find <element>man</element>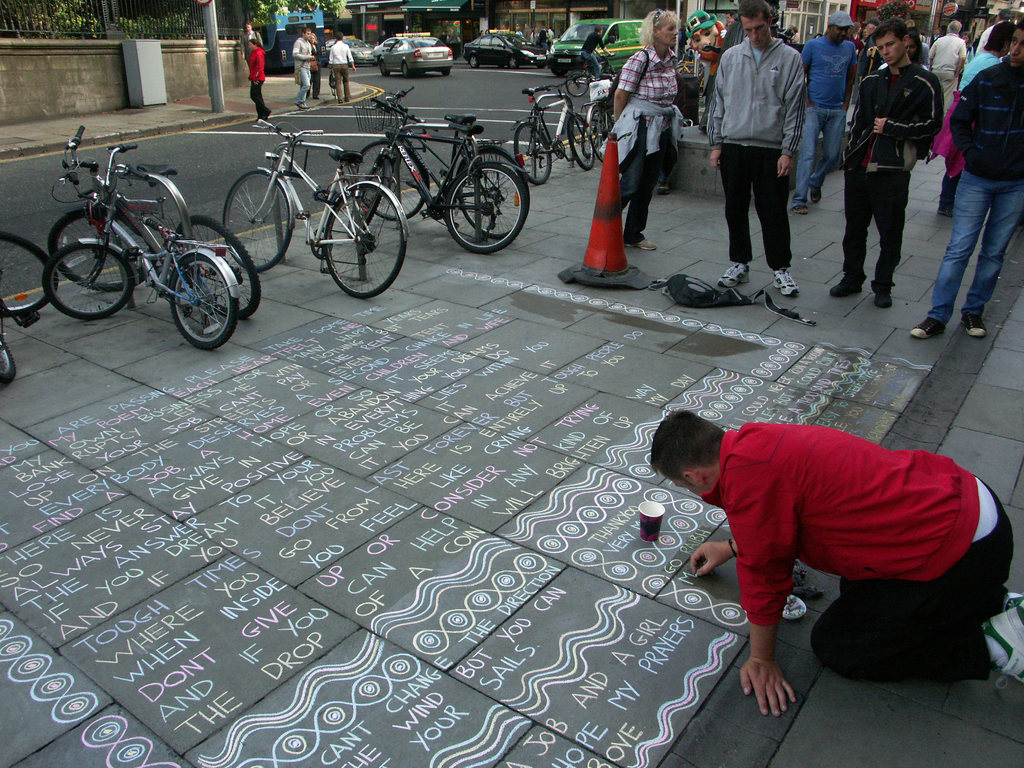
crop(824, 24, 944, 315)
